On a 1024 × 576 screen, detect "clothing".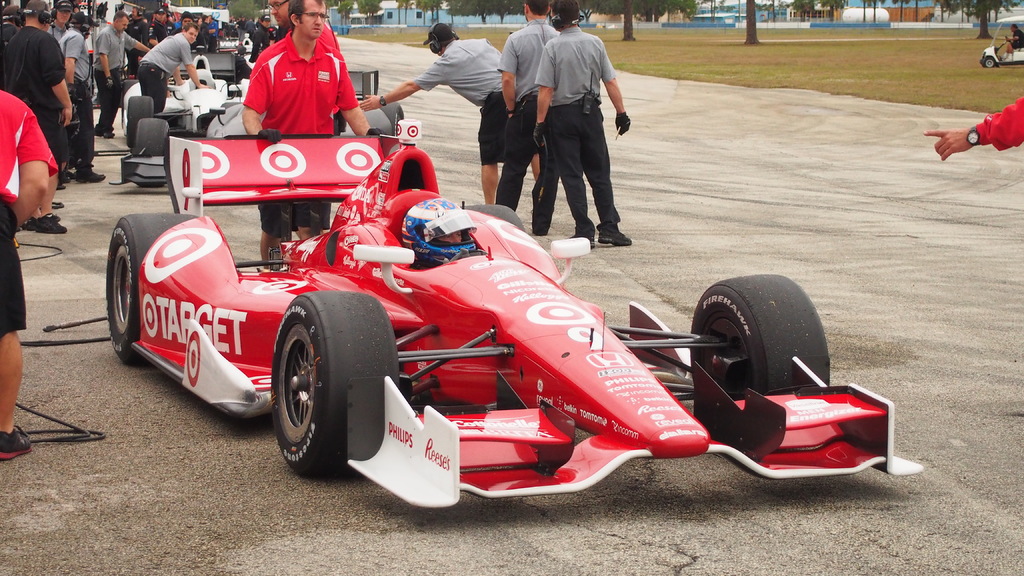
(x1=418, y1=35, x2=503, y2=180).
